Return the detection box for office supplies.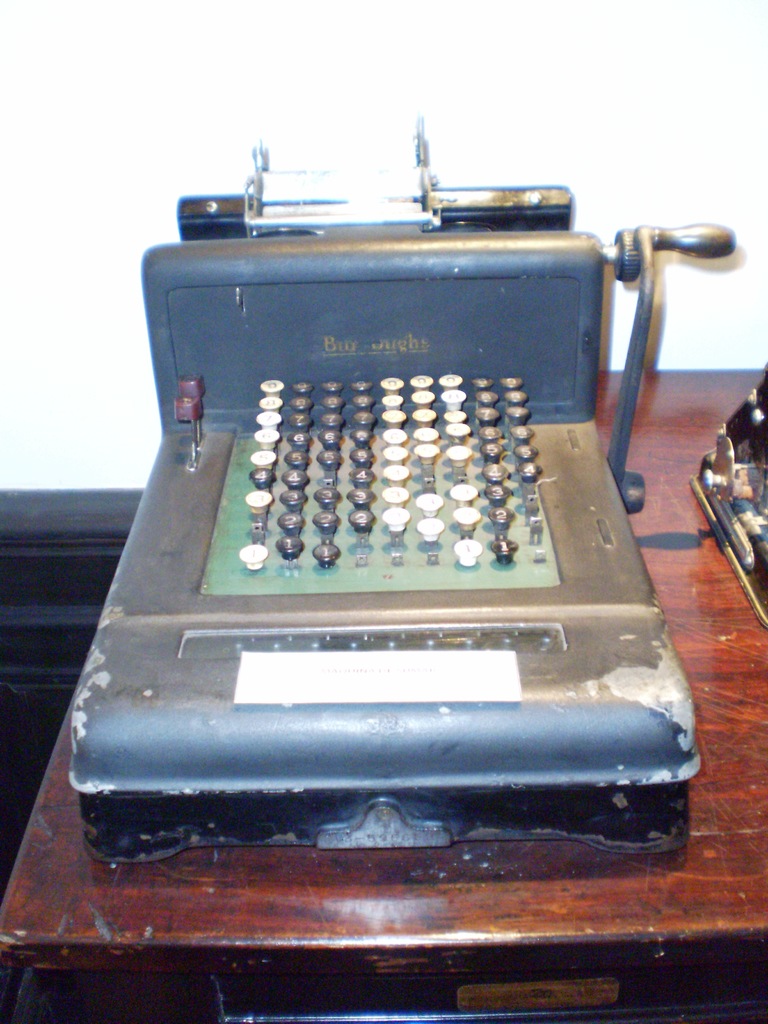
l=70, t=129, r=733, b=862.
